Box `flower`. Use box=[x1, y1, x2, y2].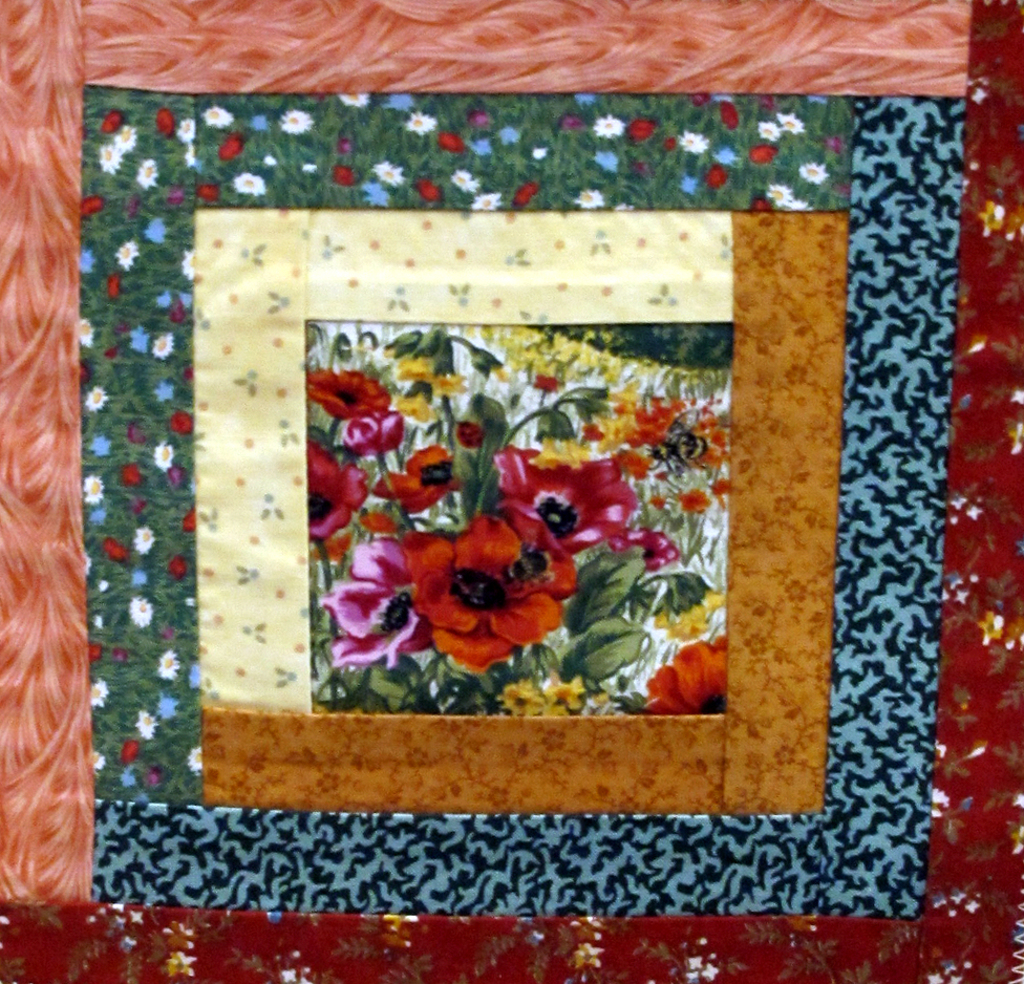
box=[357, 179, 389, 207].
